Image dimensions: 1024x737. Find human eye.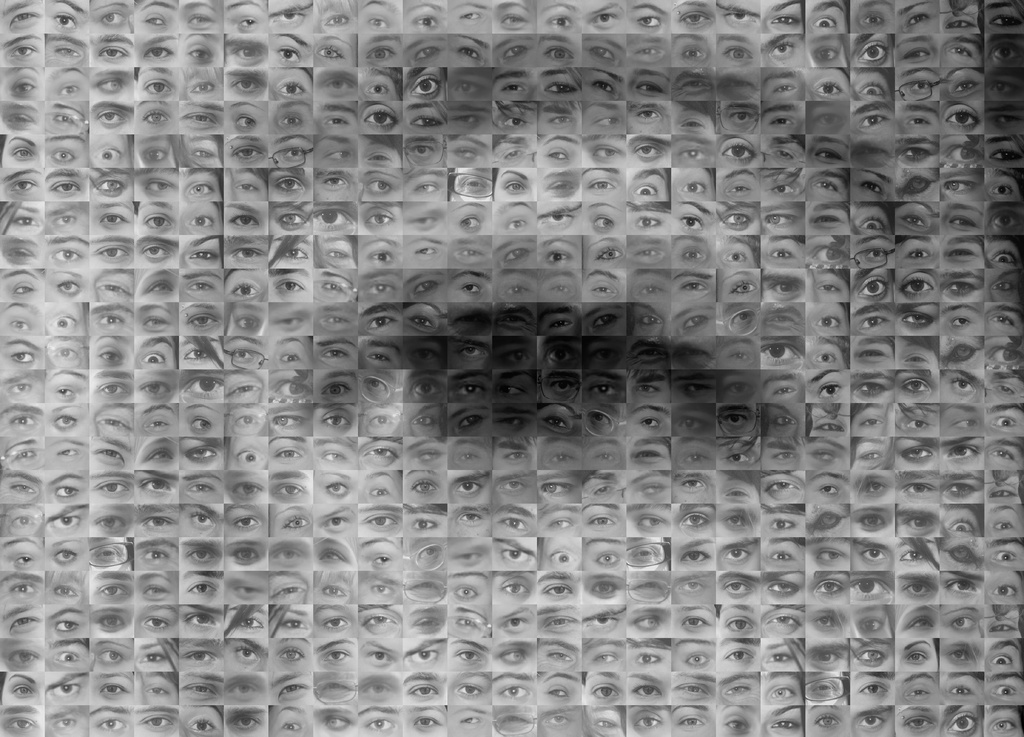
[545, 46, 575, 63].
